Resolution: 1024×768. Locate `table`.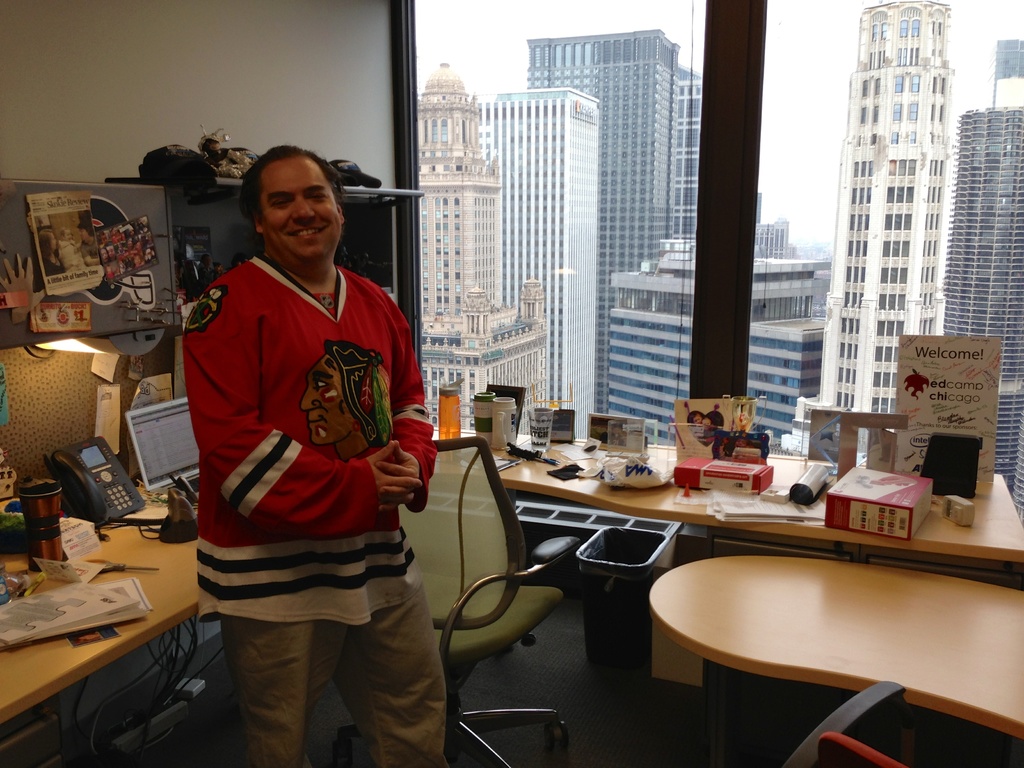
Rect(649, 564, 1023, 755).
